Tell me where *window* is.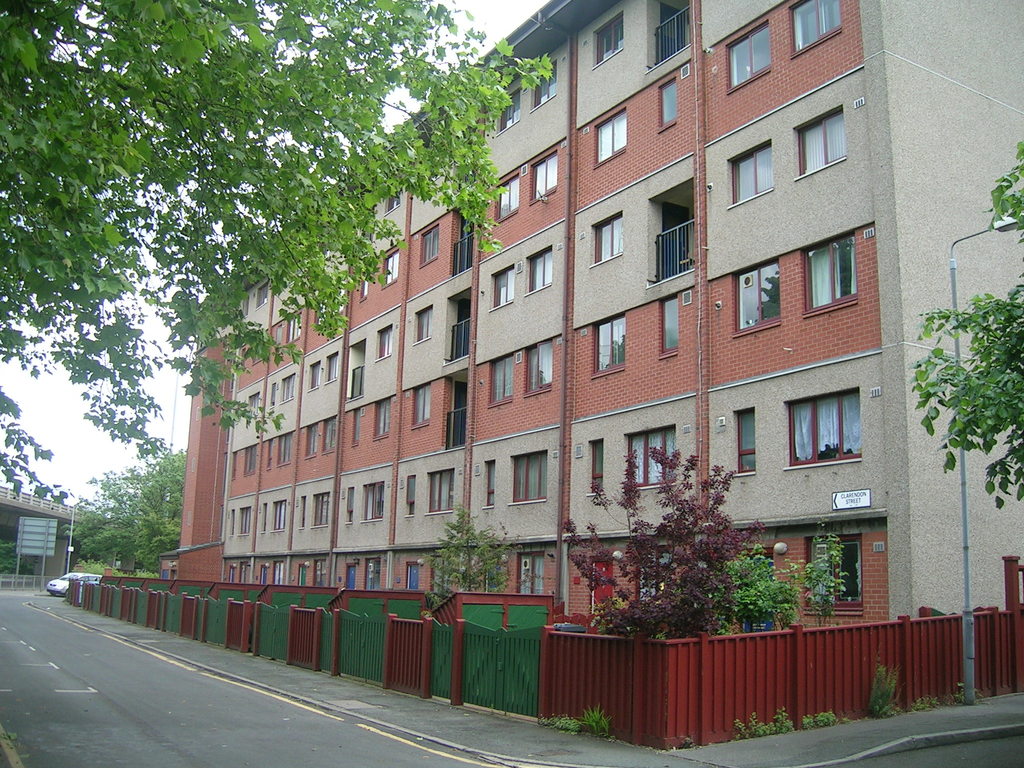
*window* is at {"left": 628, "top": 425, "right": 677, "bottom": 492}.
